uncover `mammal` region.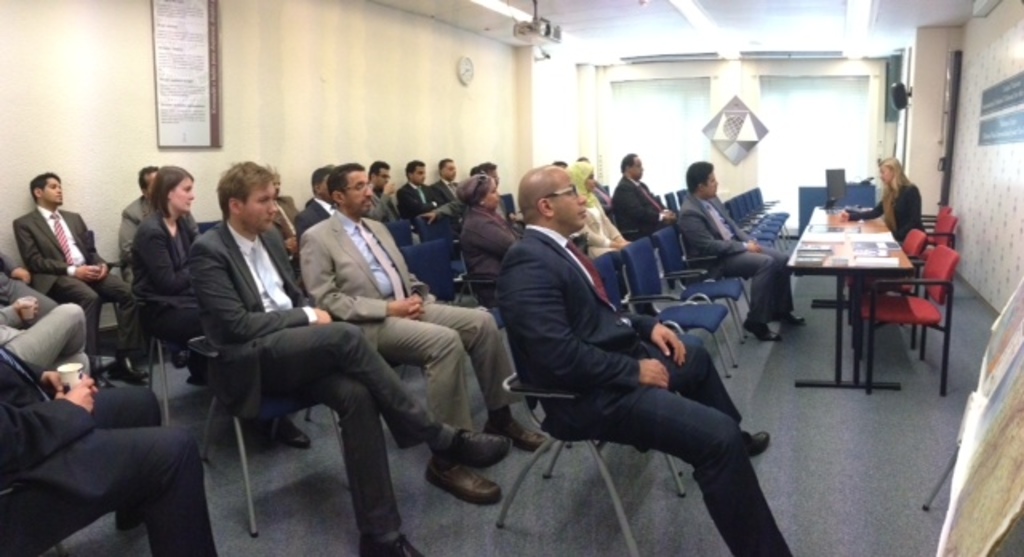
Uncovered: left=435, top=158, right=462, bottom=221.
